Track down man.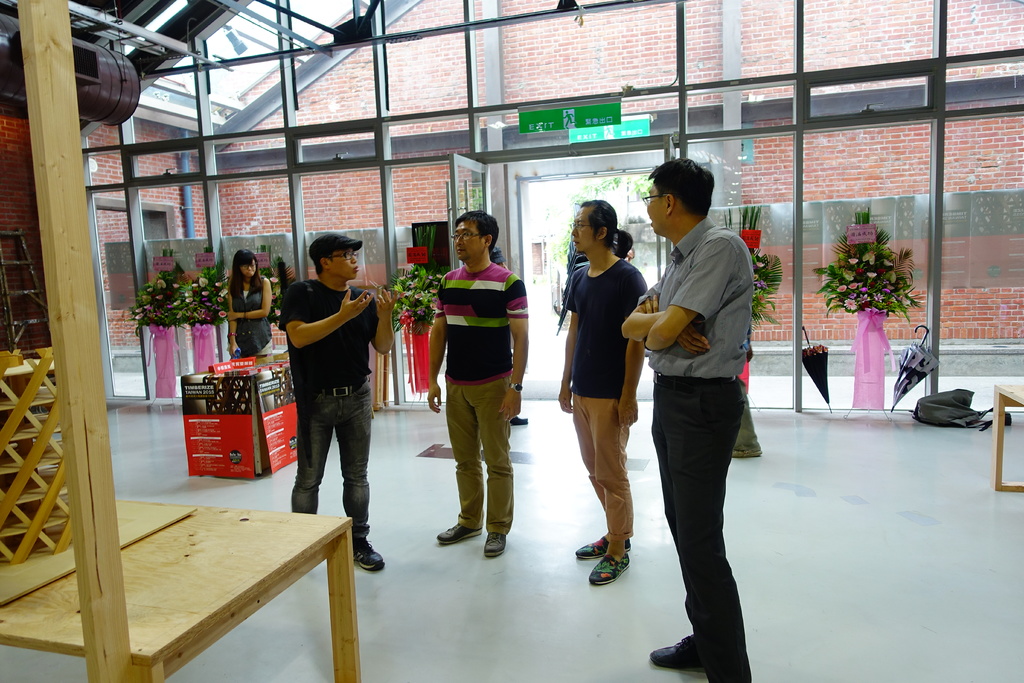
Tracked to {"x1": 555, "y1": 199, "x2": 651, "y2": 590}.
